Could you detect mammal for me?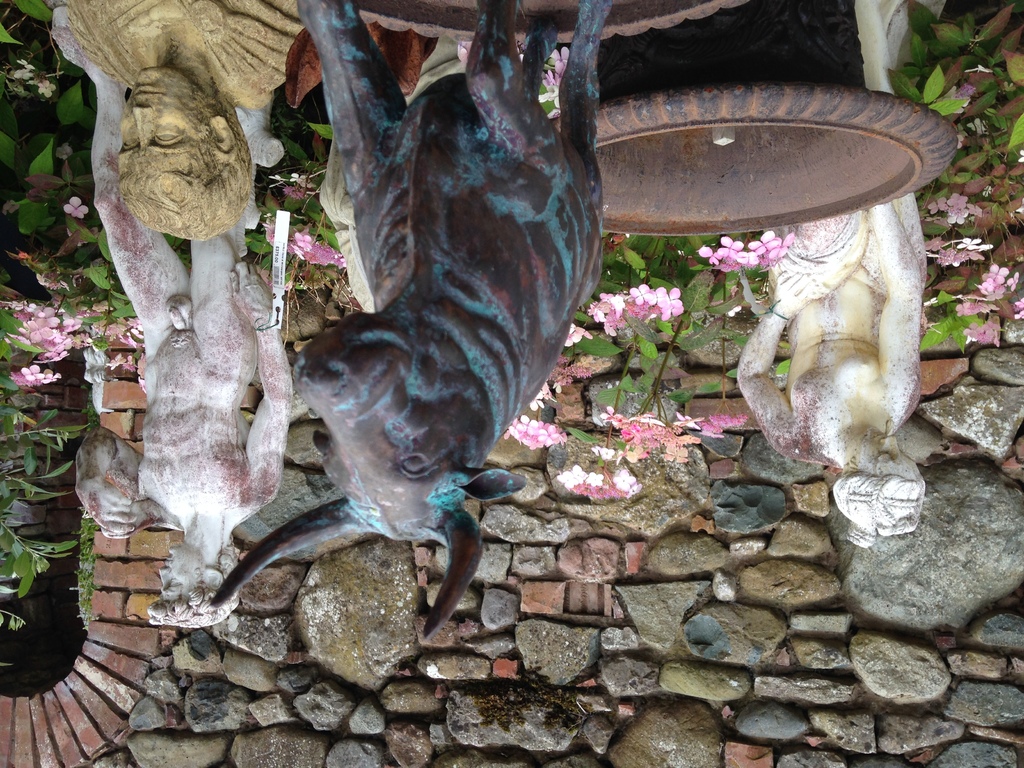
Detection result: [x1=735, y1=193, x2=932, y2=547].
